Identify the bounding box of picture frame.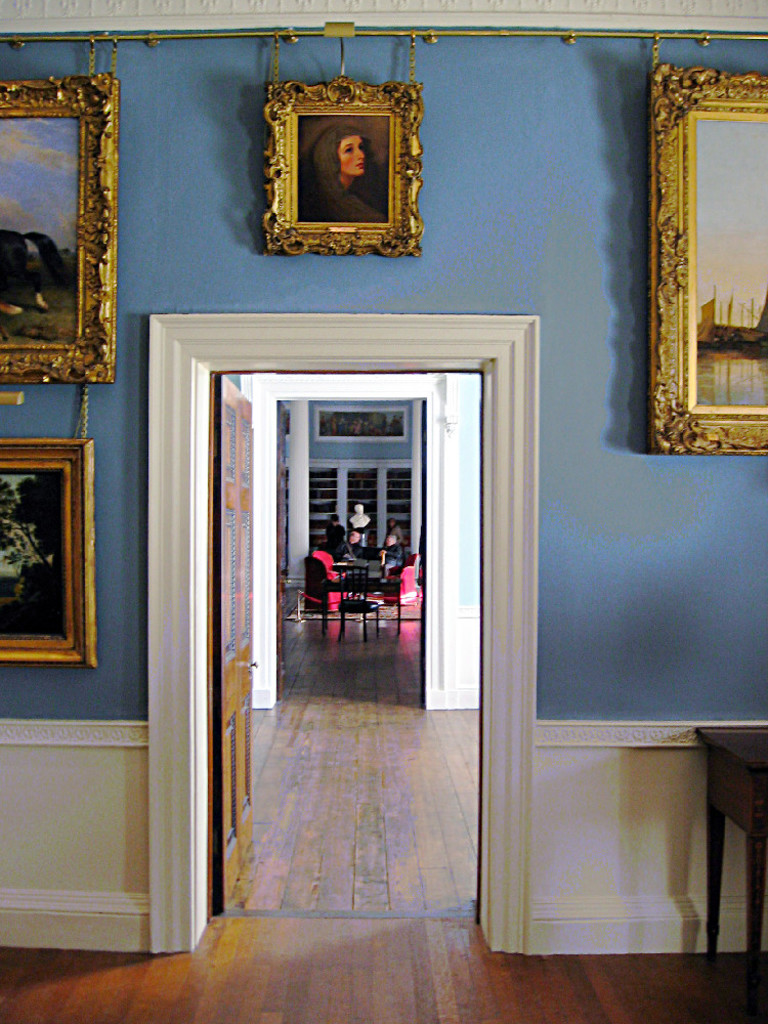
(x1=312, y1=403, x2=410, y2=442).
